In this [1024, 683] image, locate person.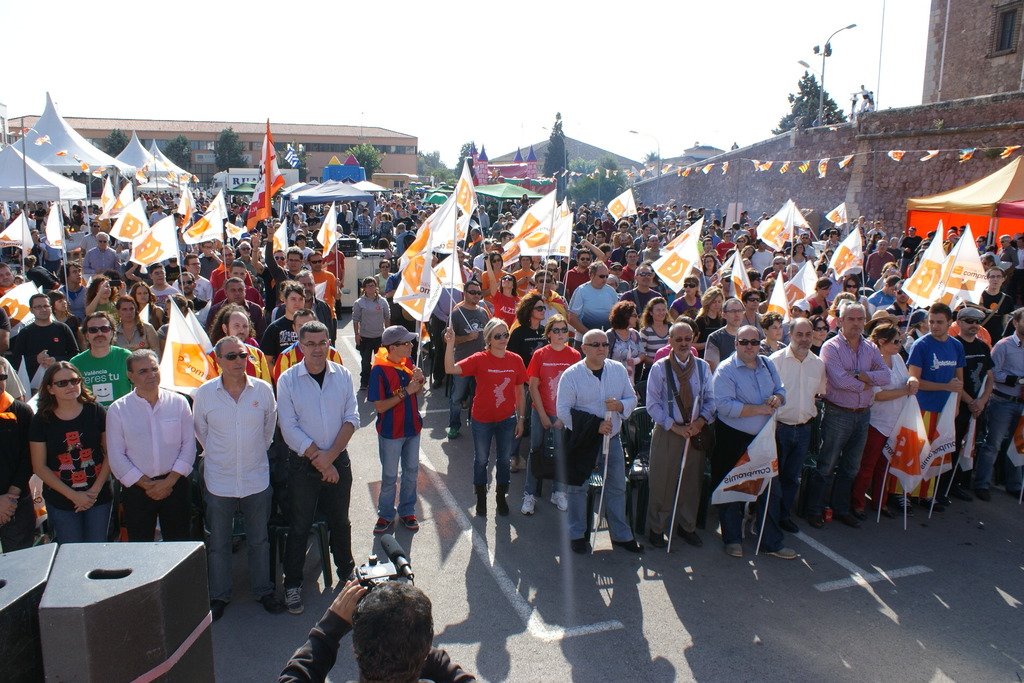
Bounding box: <bbox>177, 255, 211, 300</bbox>.
